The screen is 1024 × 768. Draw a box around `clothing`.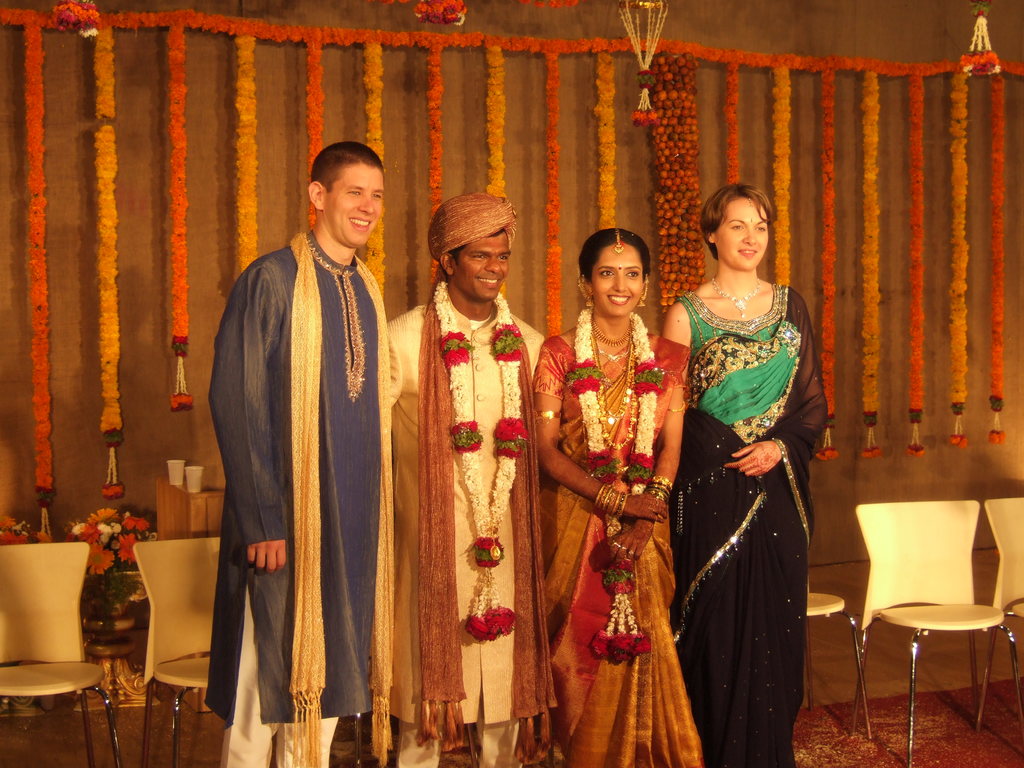
371:276:557:765.
